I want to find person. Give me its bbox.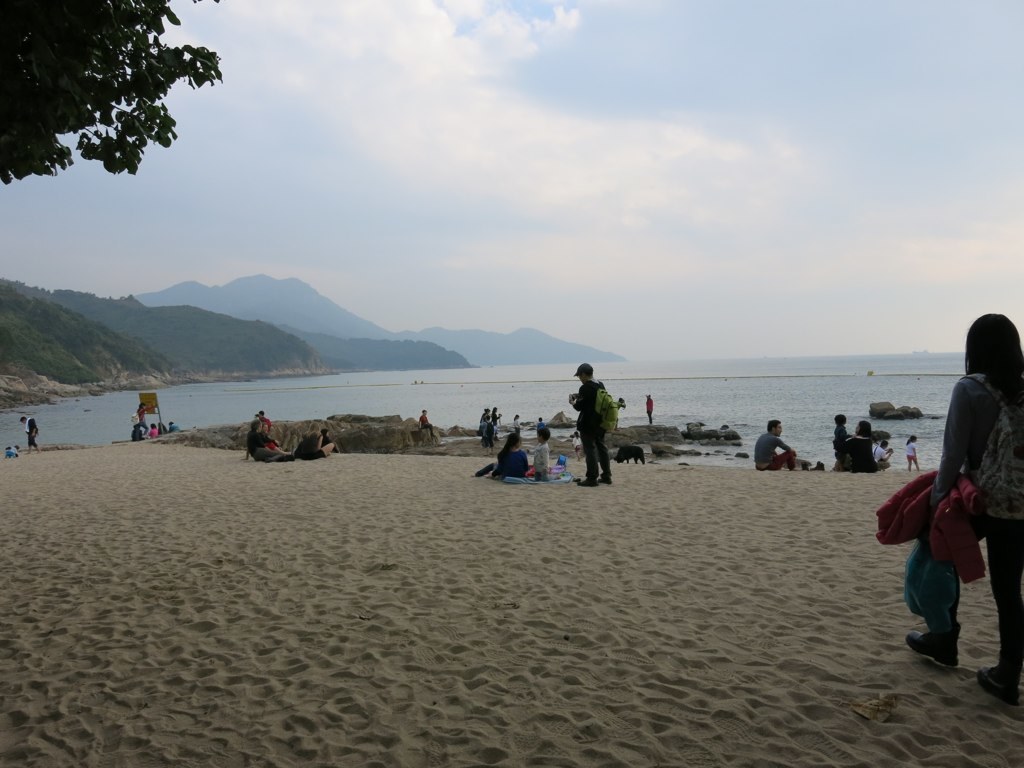
x1=871 y1=437 x2=897 y2=459.
